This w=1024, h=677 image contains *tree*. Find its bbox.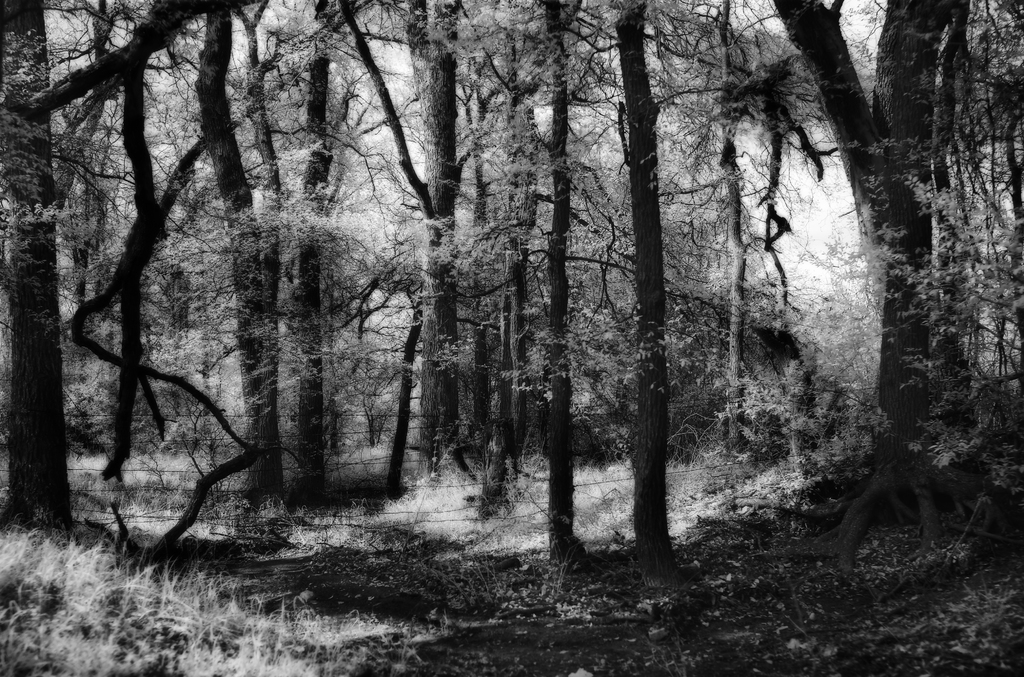
l=86, t=0, r=365, b=553.
